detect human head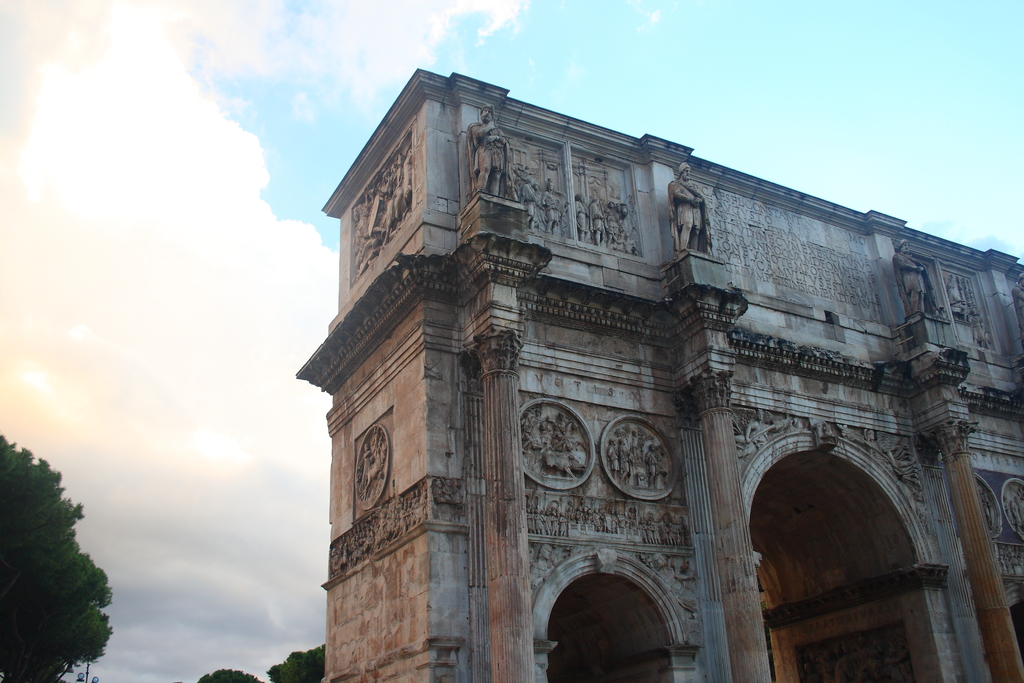
1020/272/1023/284
